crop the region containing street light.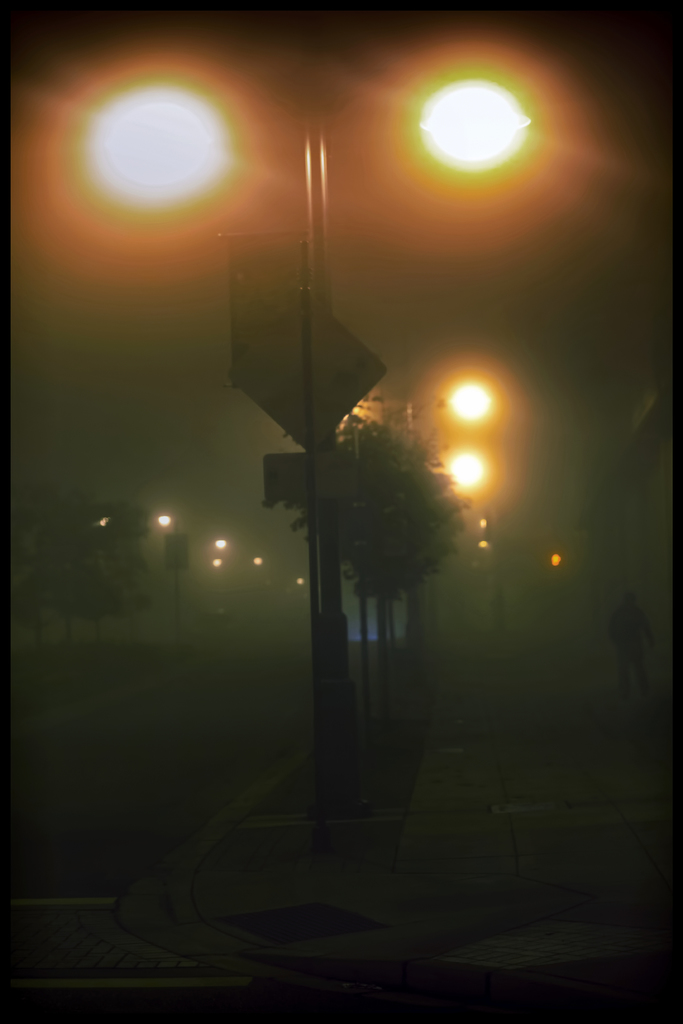
Crop region: 409, 449, 491, 649.
